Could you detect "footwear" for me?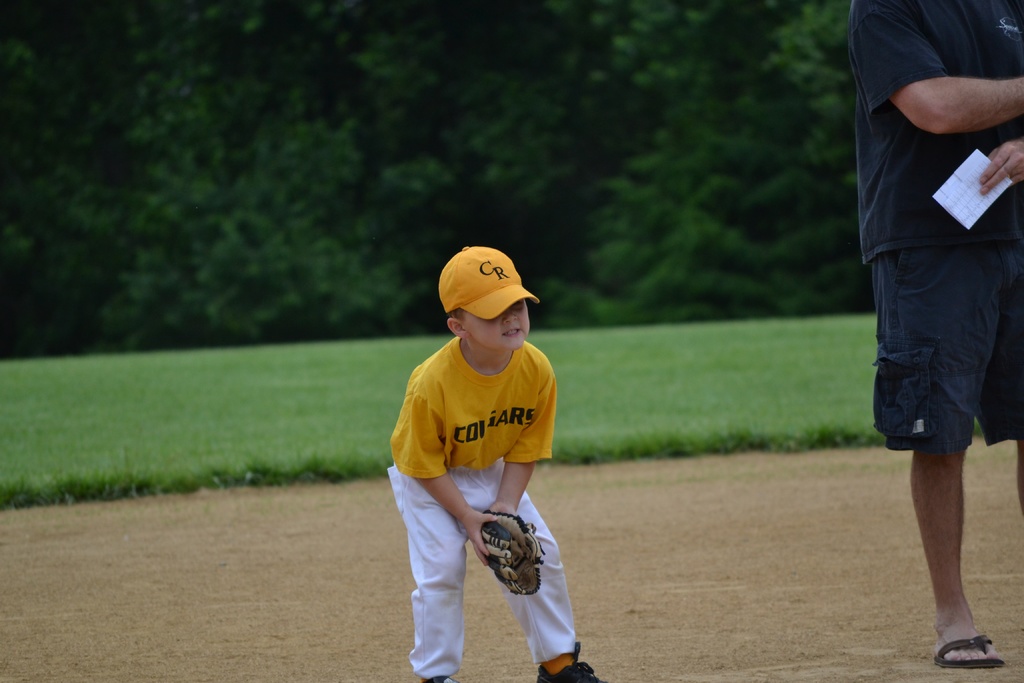
Detection result: 410 659 456 682.
